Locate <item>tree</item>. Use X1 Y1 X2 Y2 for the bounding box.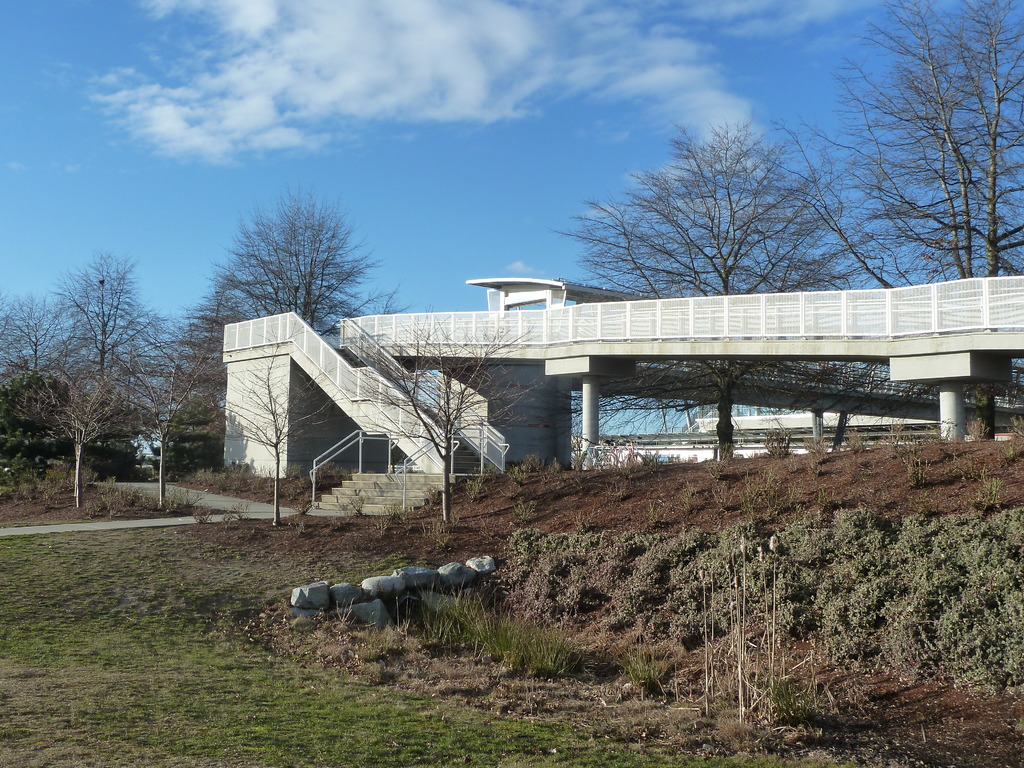
756 0 1023 445.
